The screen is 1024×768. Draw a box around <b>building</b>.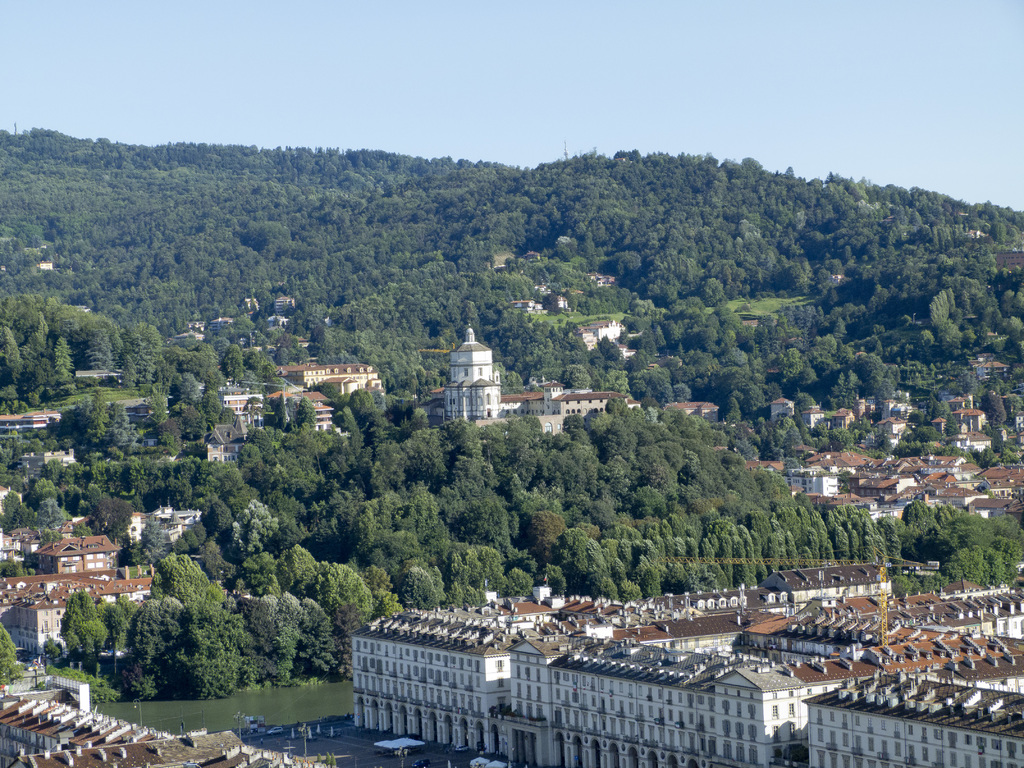
(0,410,61,435).
